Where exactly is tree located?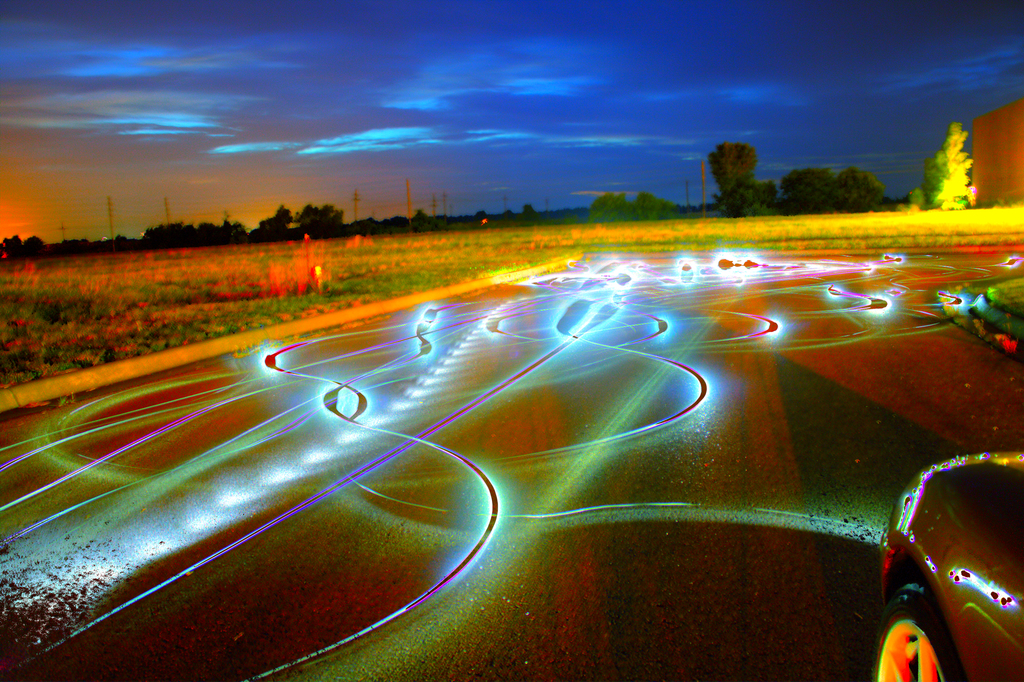
Its bounding box is 912 100 1000 210.
